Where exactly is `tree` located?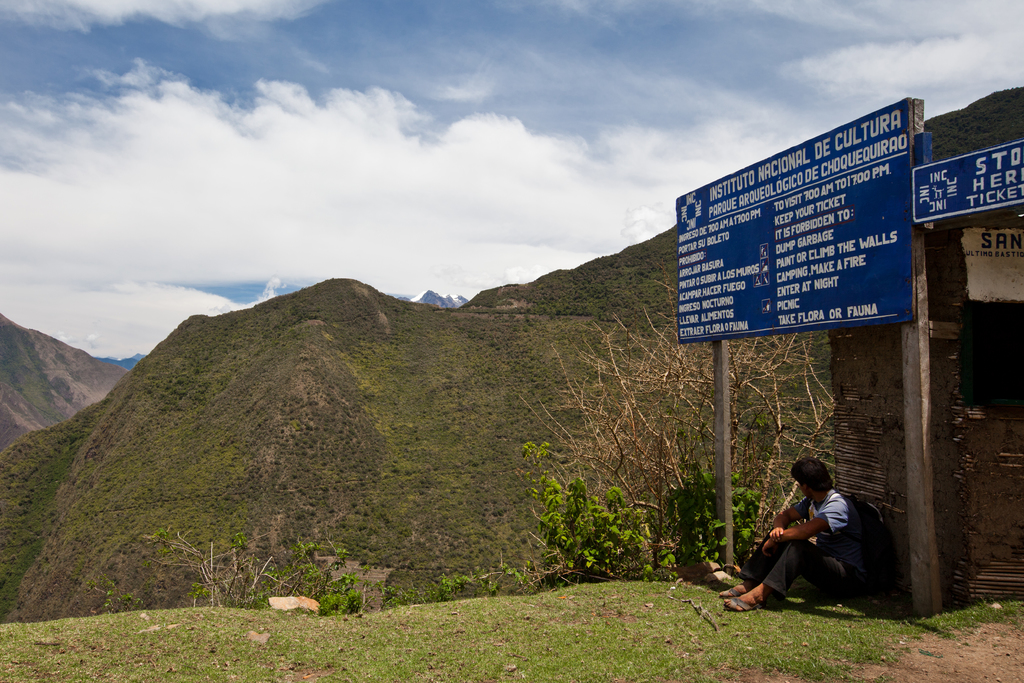
Its bounding box is [x1=502, y1=260, x2=843, y2=584].
